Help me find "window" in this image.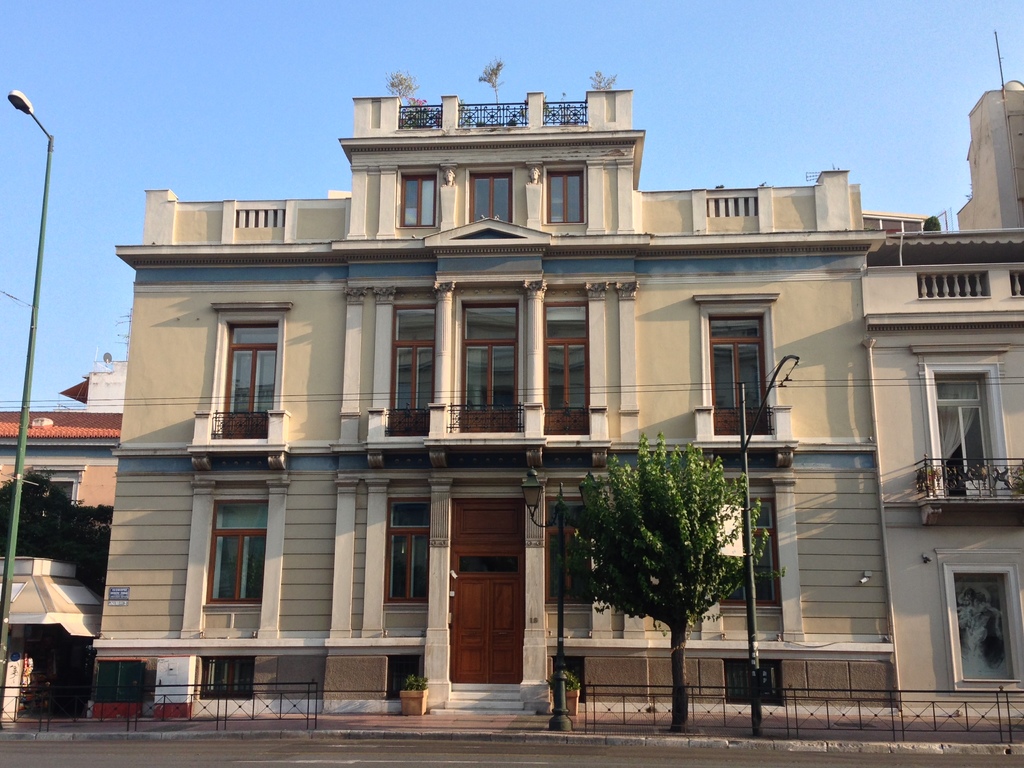
Found it: 200, 654, 255, 699.
